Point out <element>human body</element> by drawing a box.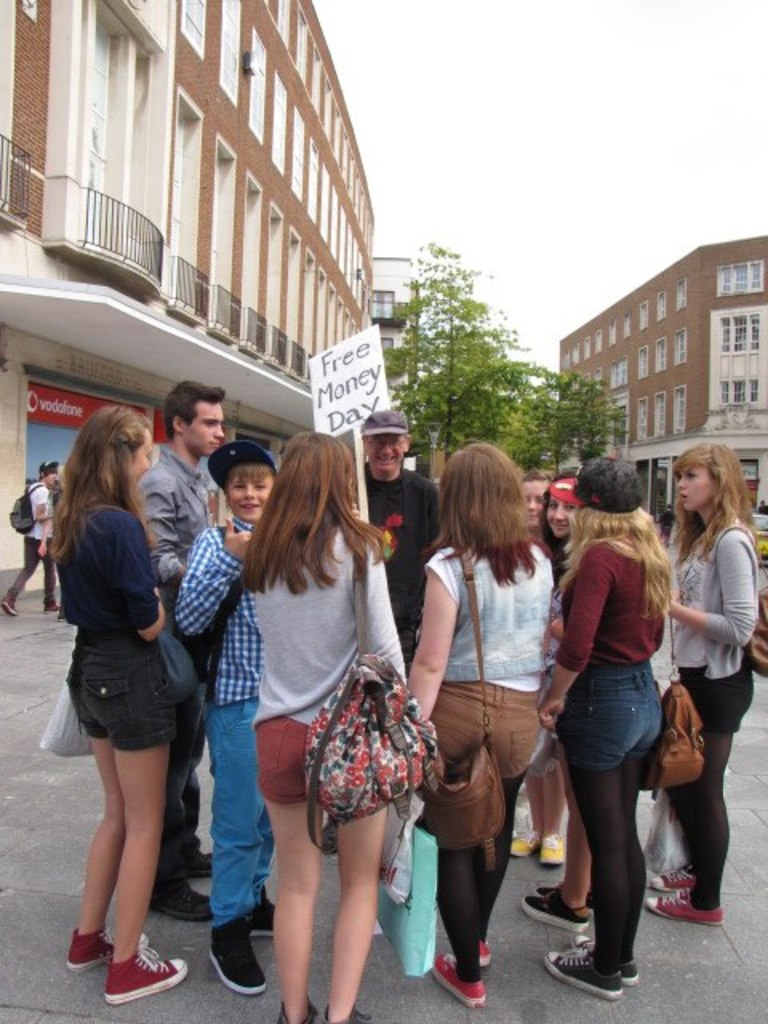
[130, 440, 235, 928].
